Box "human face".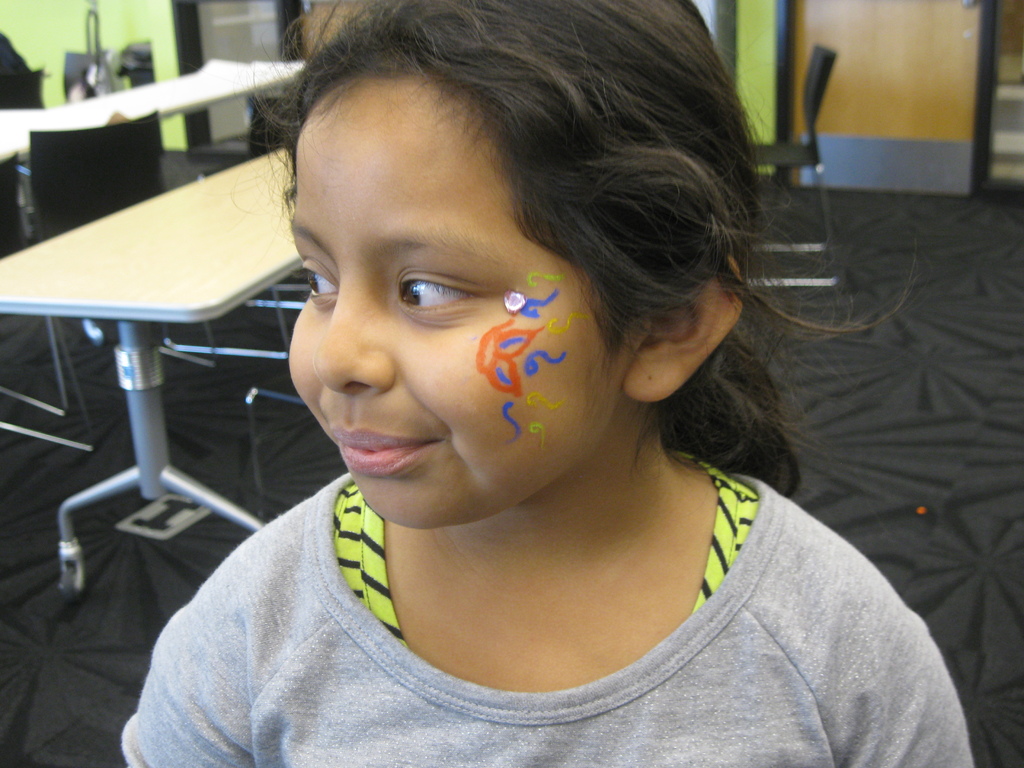
rect(281, 97, 617, 534).
